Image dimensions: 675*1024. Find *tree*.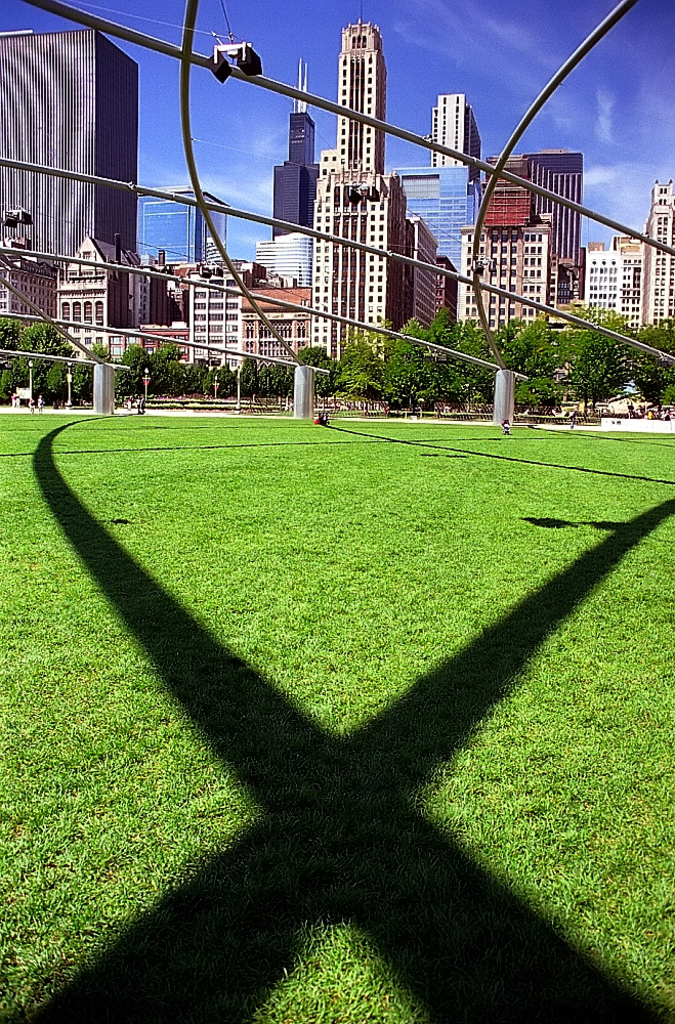
<region>7, 313, 64, 391</region>.
